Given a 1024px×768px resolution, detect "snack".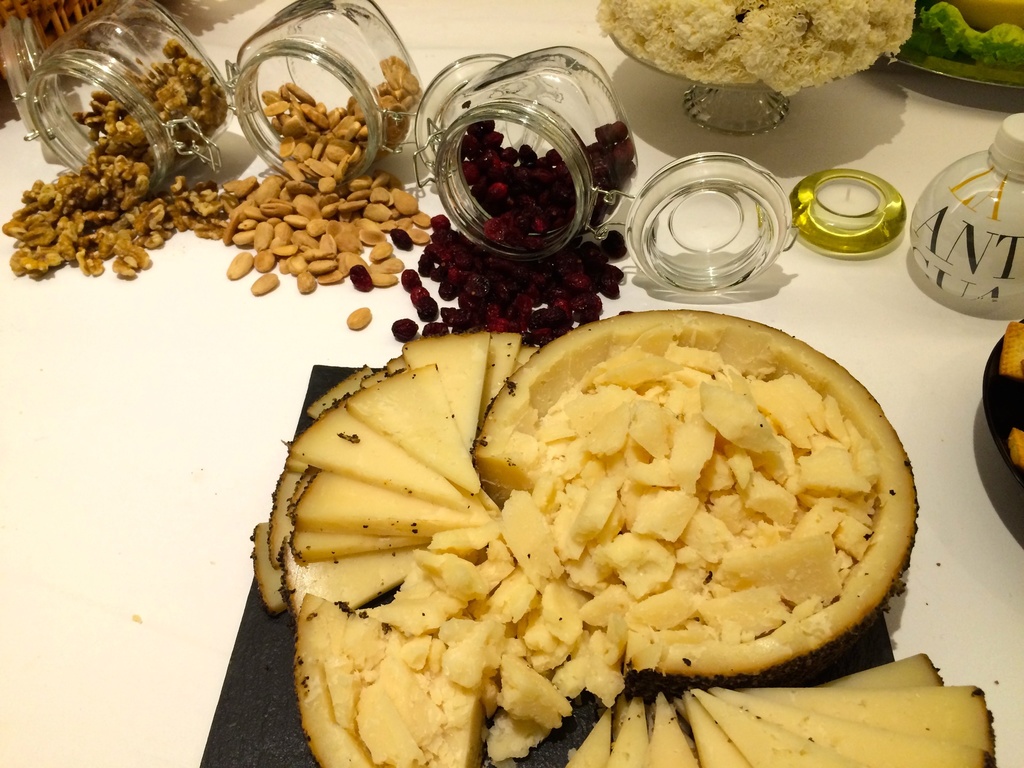
[x1=580, y1=7, x2=916, y2=108].
